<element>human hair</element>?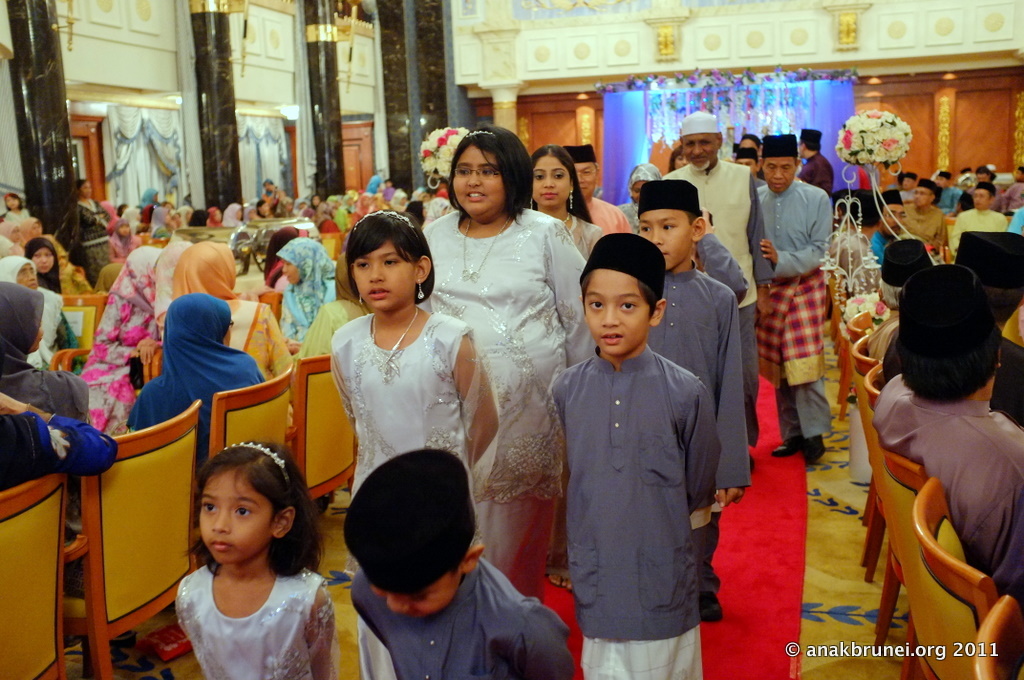
pyautogui.locateOnScreen(5, 192, 22, 211)
